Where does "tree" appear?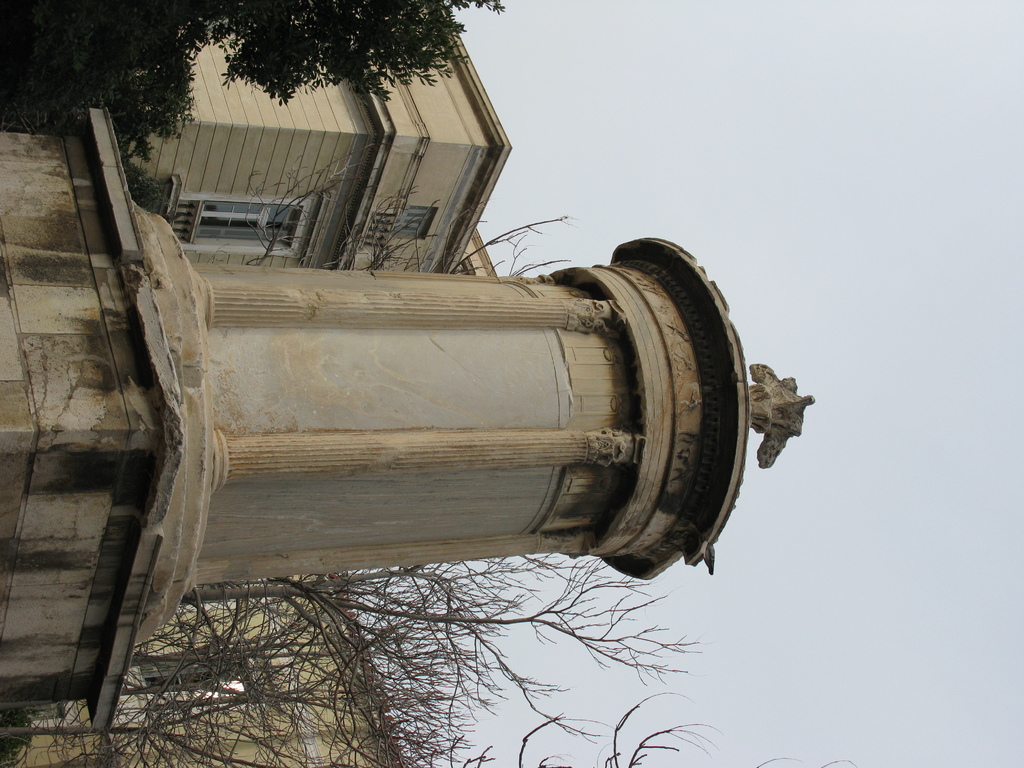
Appears at left=204, top=143, right=577, bottom=271.
